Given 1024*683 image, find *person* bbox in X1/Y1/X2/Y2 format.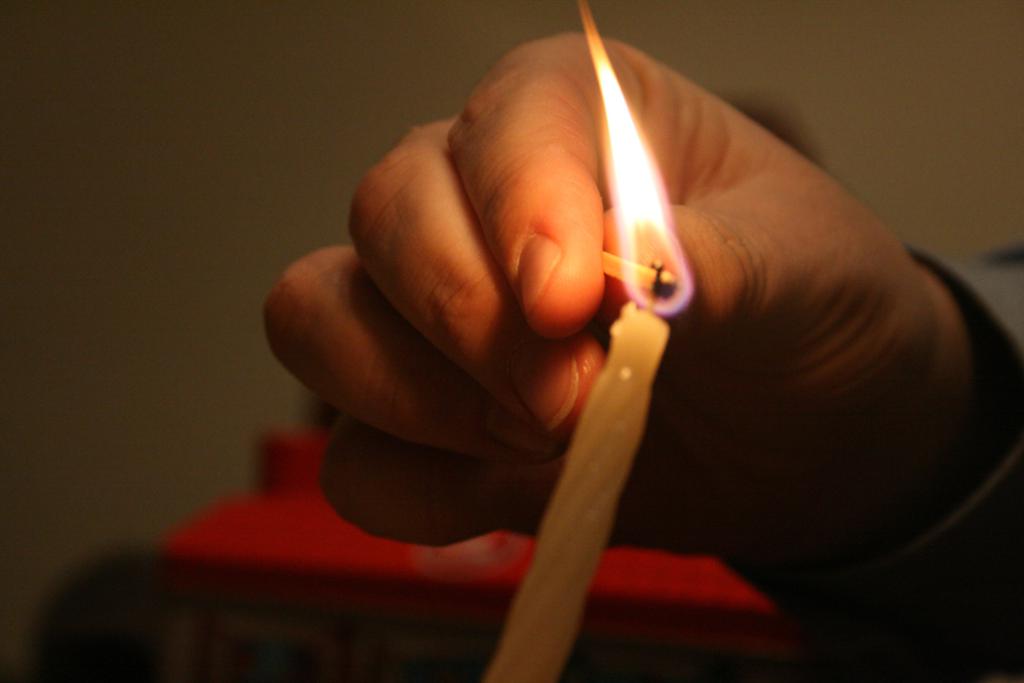
265/35/1023/682.
